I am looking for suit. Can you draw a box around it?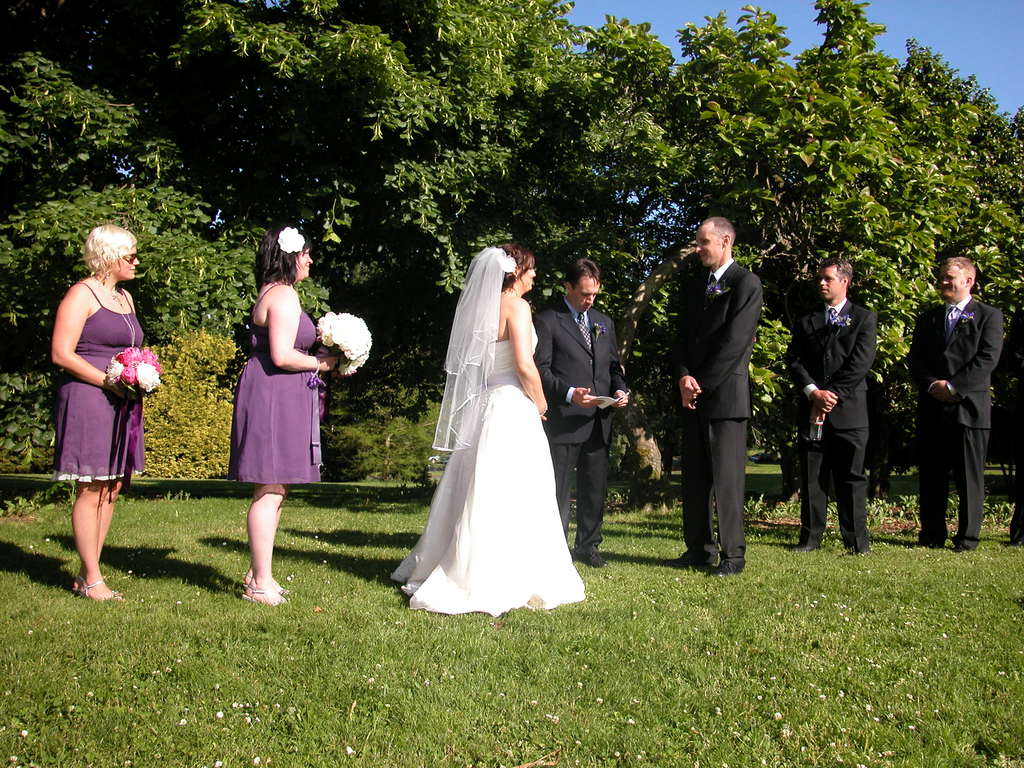
Sure, the bounding box is [906, 292, 1008, 531].
